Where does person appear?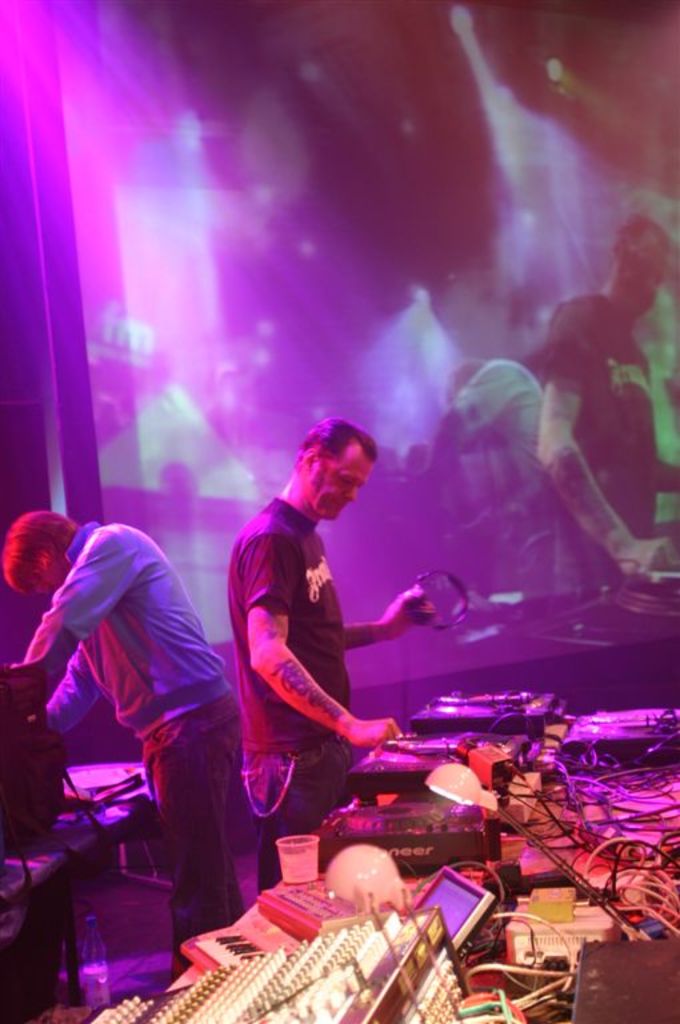
Appears at (x1=532, y1=215, x2=679, y2=597).
